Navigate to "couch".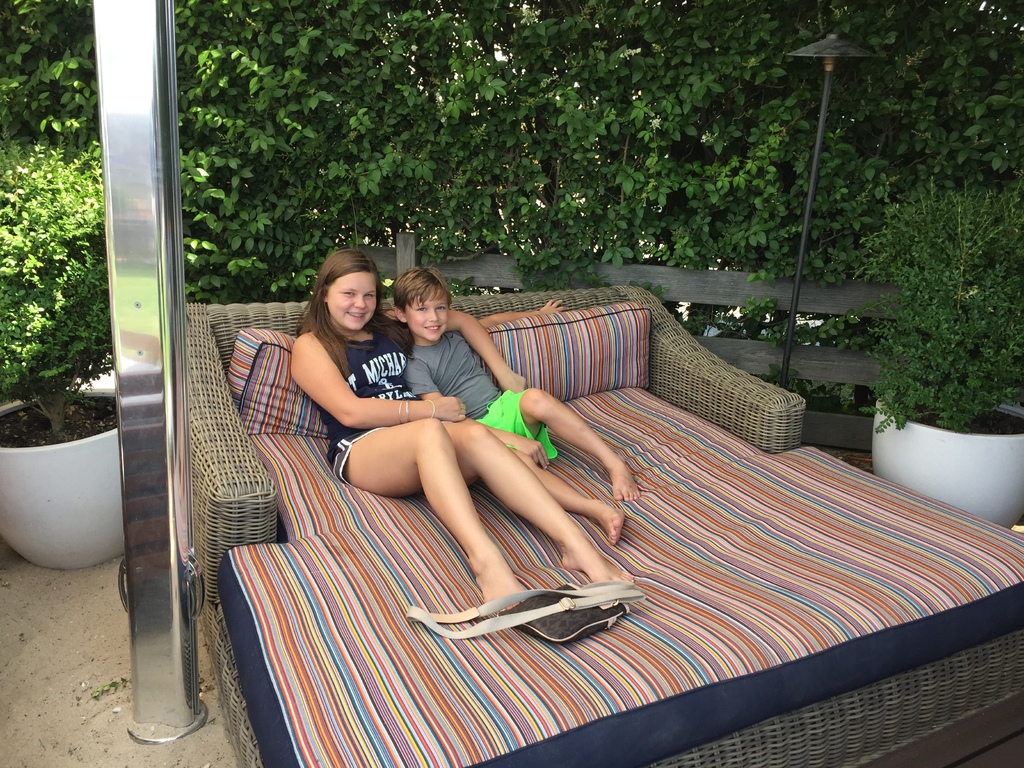
Navigation target: (left=115, top=251, right=940, bottom=756).
